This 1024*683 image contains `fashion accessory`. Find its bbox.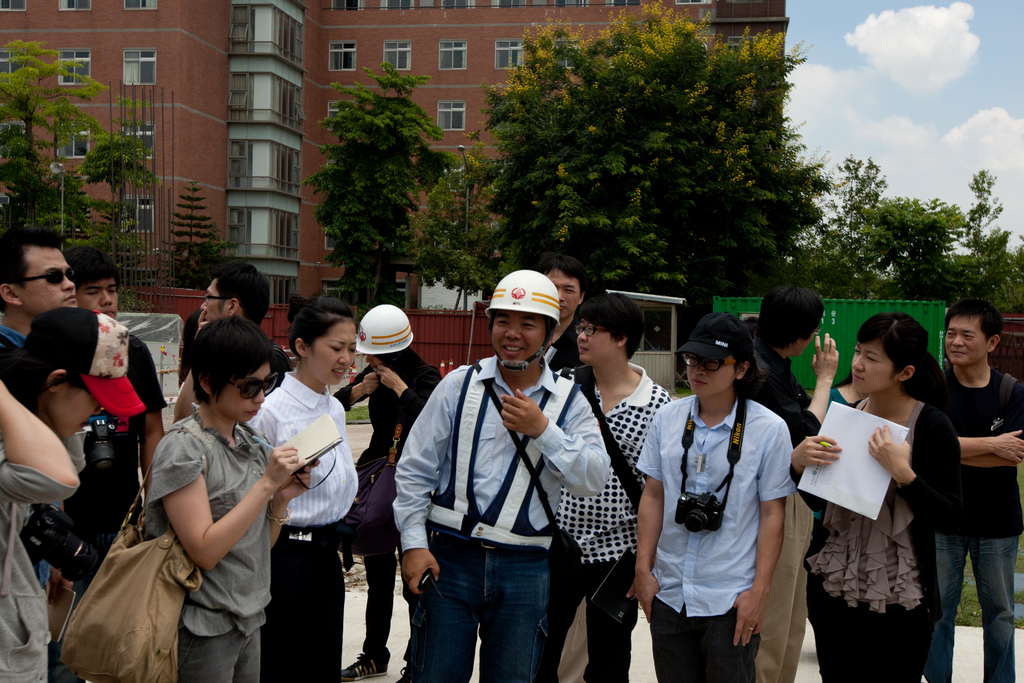
{"left": 849, "top": 385, "right": 850, "bottom": 404}.
